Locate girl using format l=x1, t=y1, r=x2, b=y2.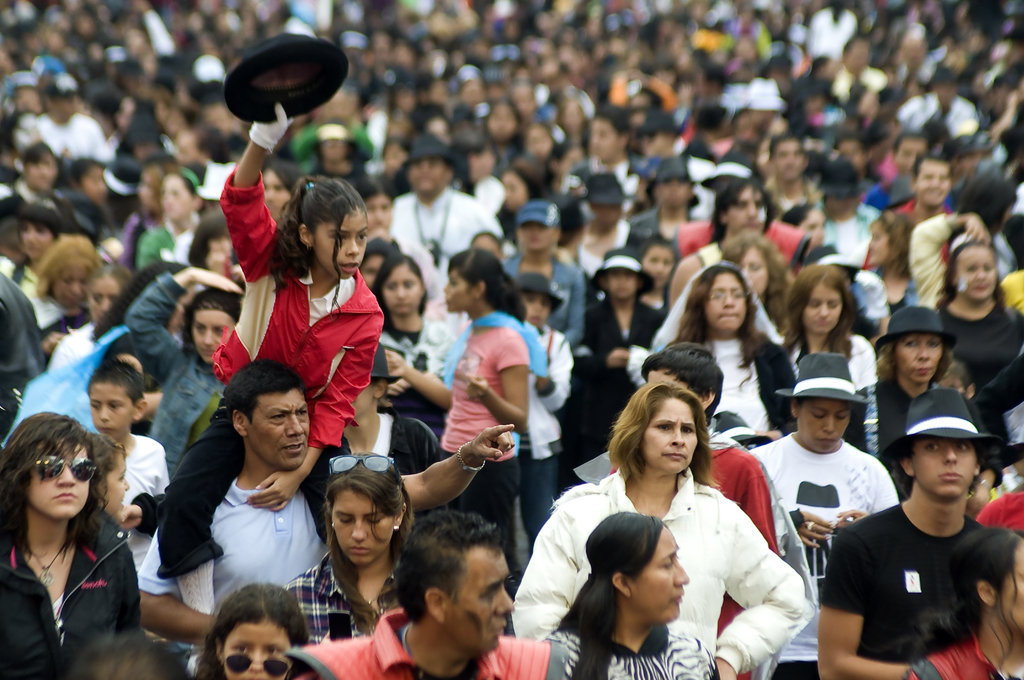
l=193, t=579, r=314, b=679.
